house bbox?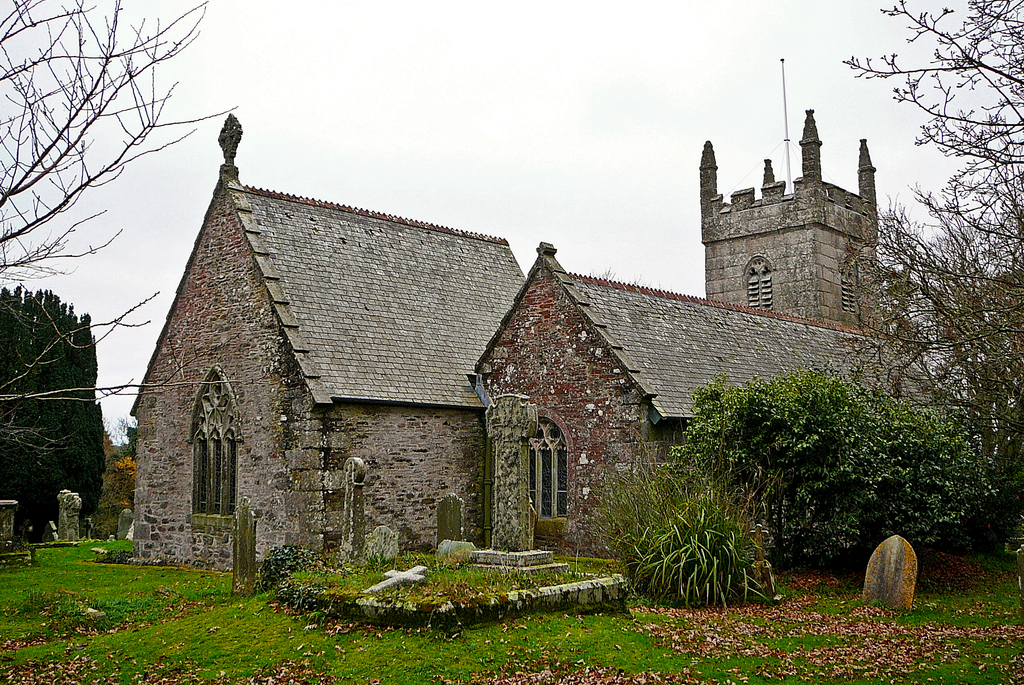
region(696, 104, 873, 318)
